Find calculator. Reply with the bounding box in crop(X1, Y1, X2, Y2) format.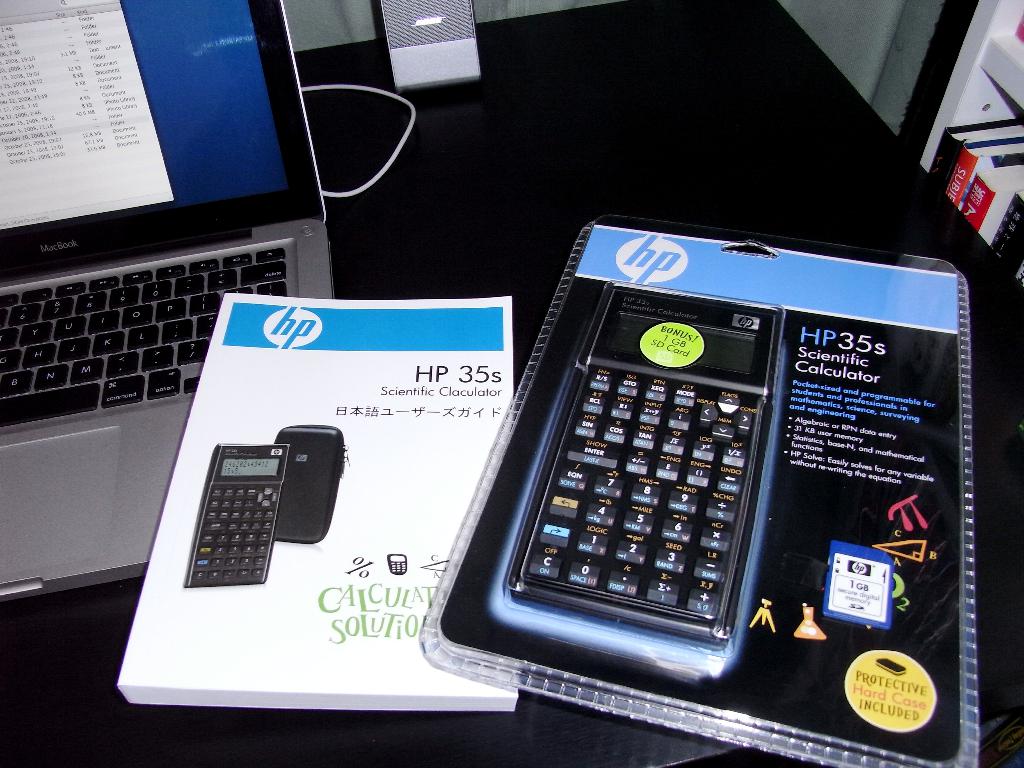
crop(185, 441, 293, 588).
